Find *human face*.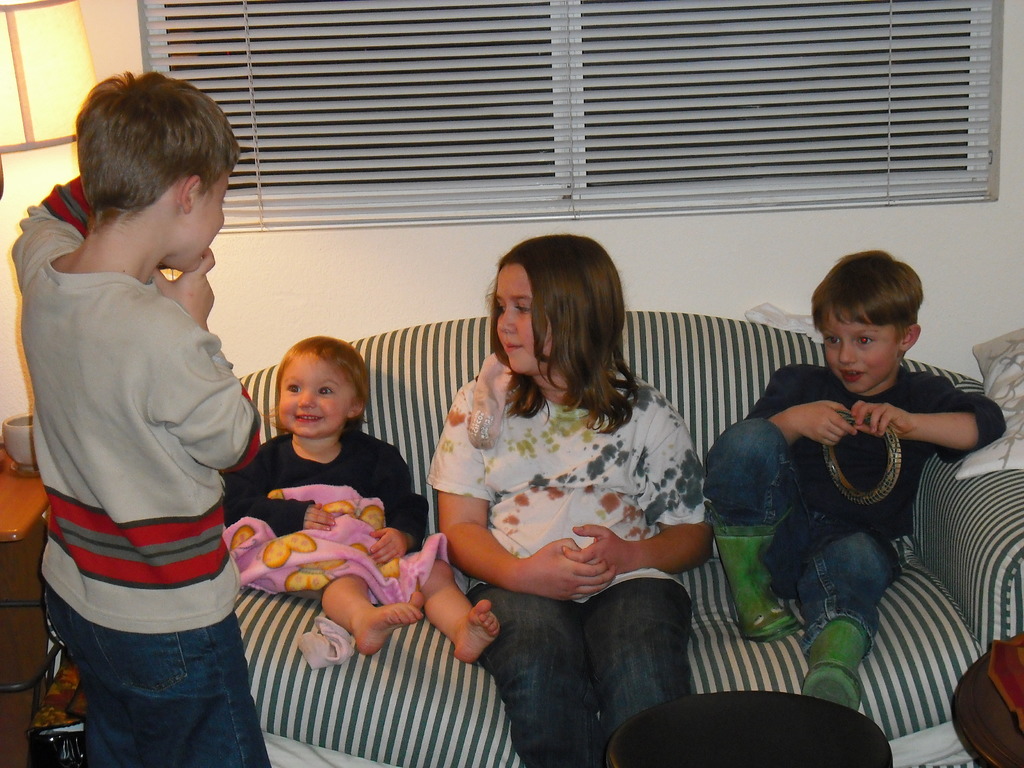
275:356:351:436.
